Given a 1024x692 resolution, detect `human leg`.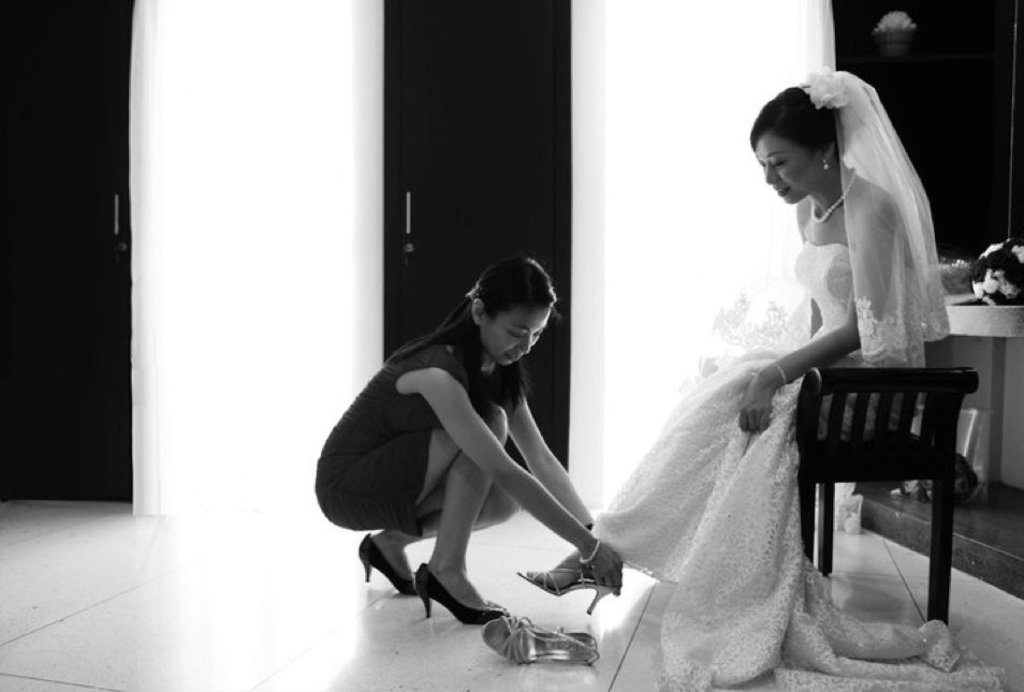
l=355, t=471, r=516, b=600.
